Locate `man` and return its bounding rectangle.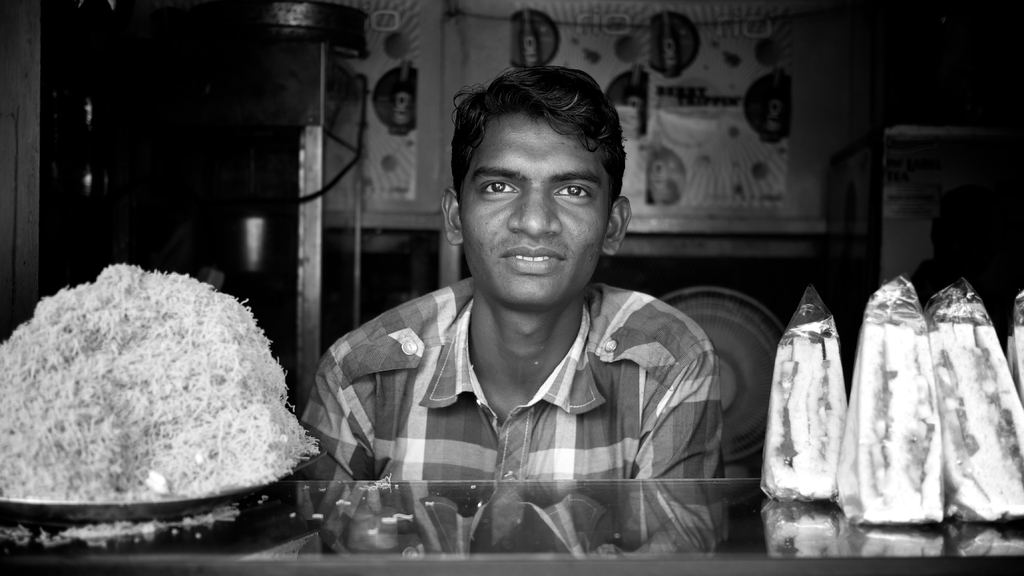
x1=300, y1=56, x2=739, y2=478.
